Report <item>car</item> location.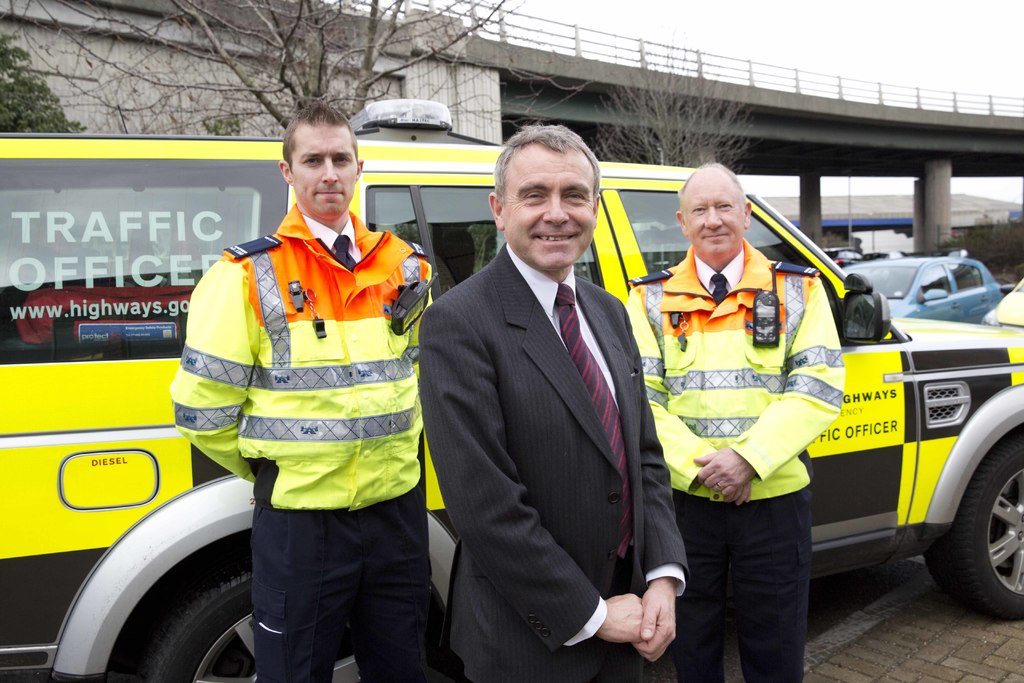
Report: bbox=(865, 252, 908, 261).
